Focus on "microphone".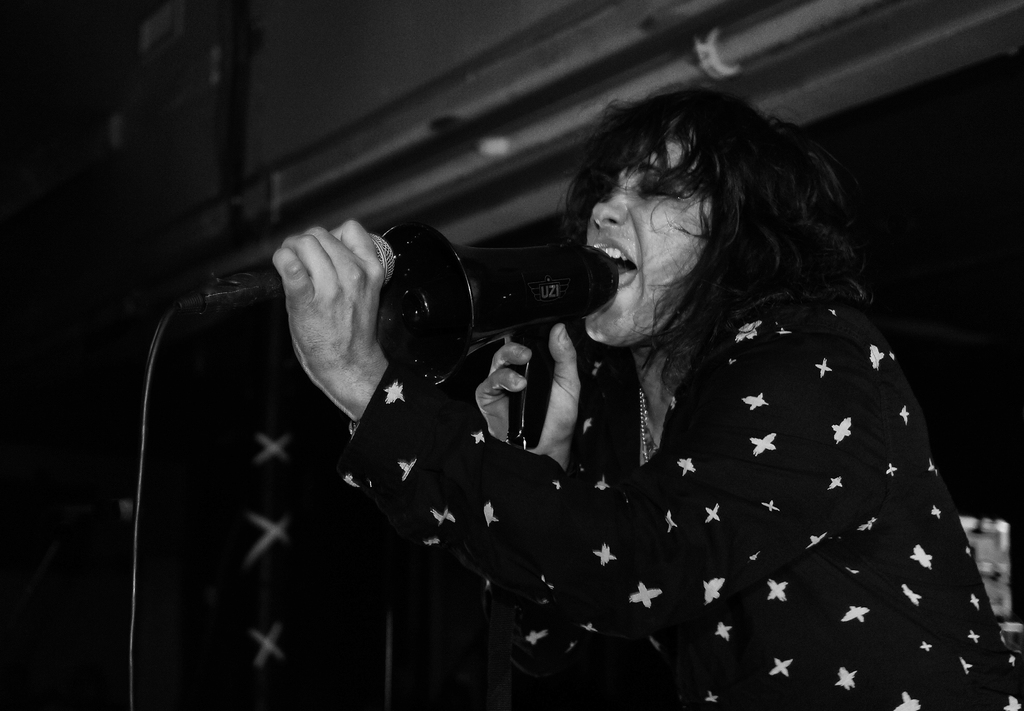
Focused at x1=173, y1=232, x2=399, y2=319.
